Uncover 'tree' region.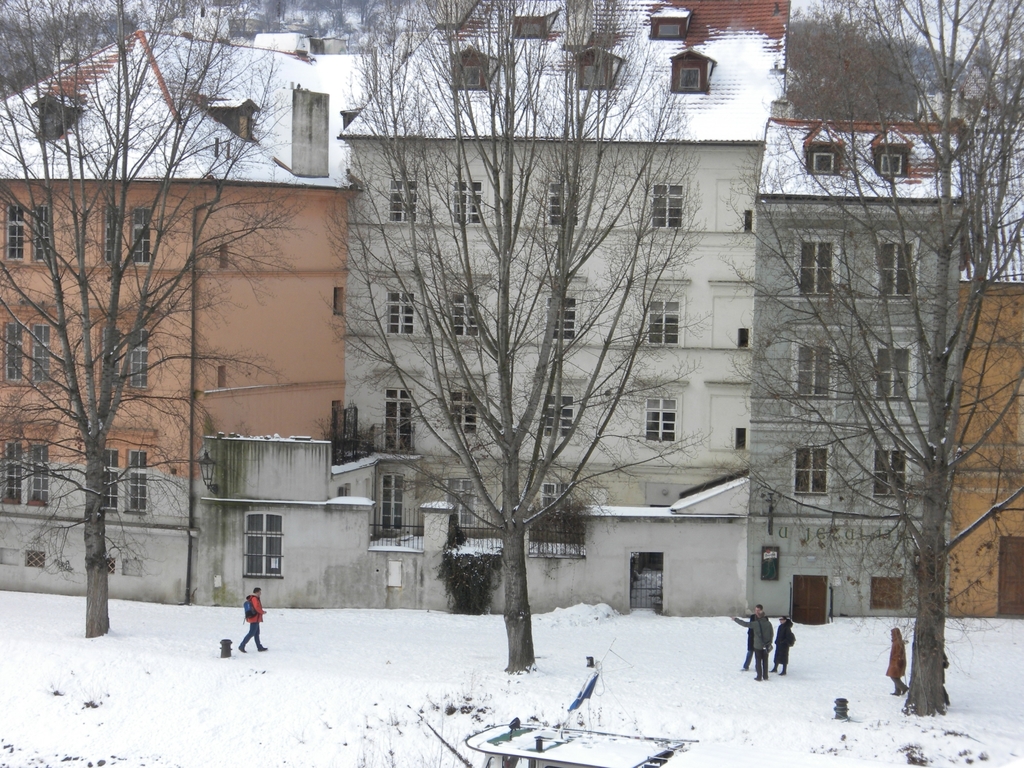
Uncovered: <box>324,0,708,680</box>.
